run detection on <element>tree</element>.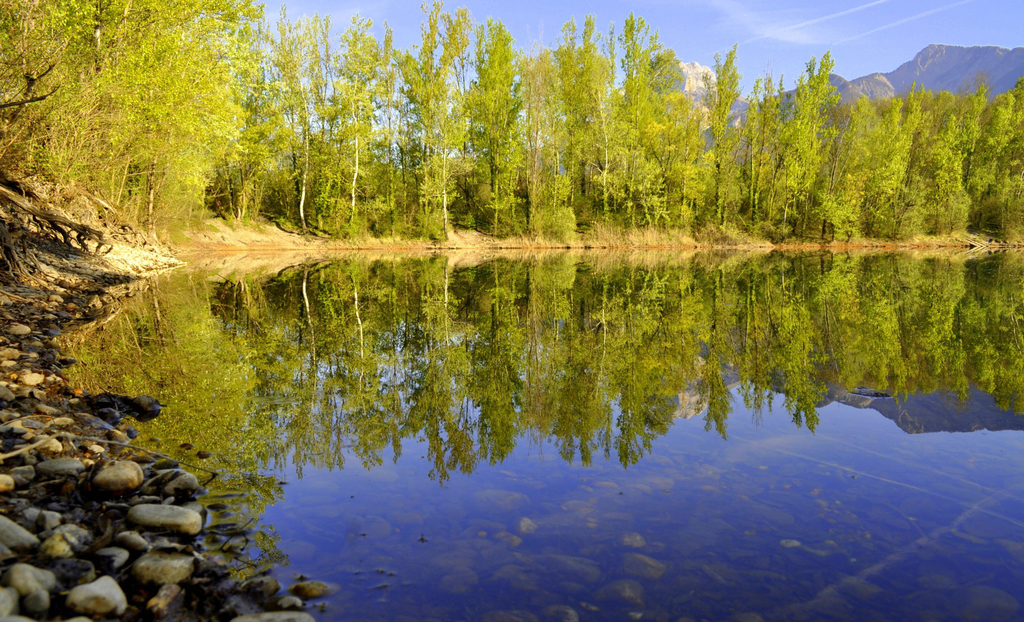
Result: x1=557, y1=19, x2=621, y2=270.
